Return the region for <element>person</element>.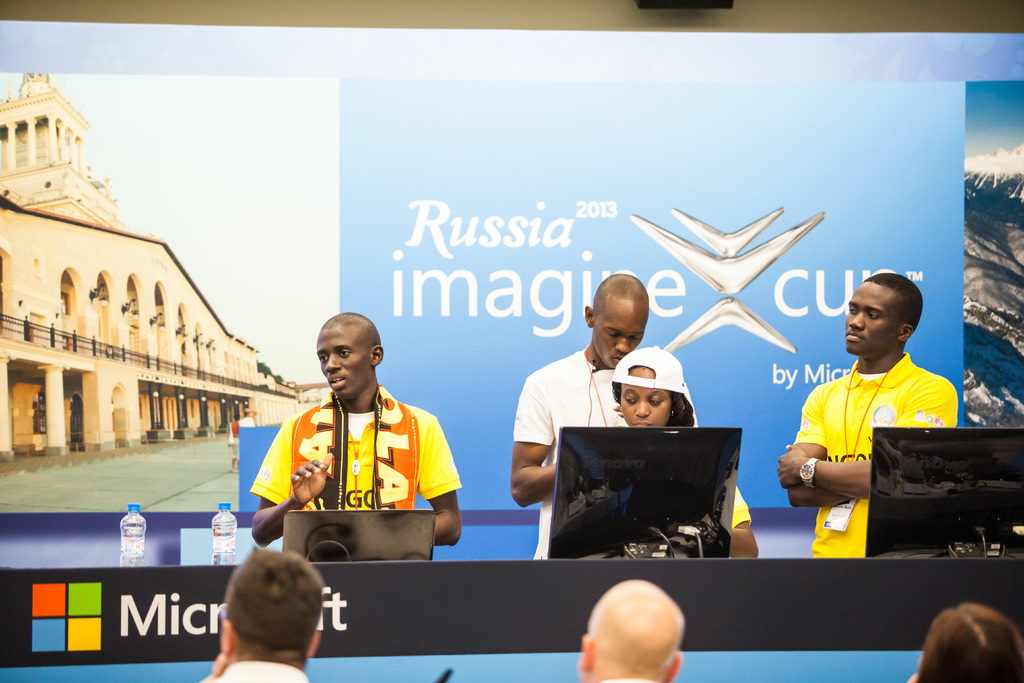
select_region(261, 306, 451, 580).
